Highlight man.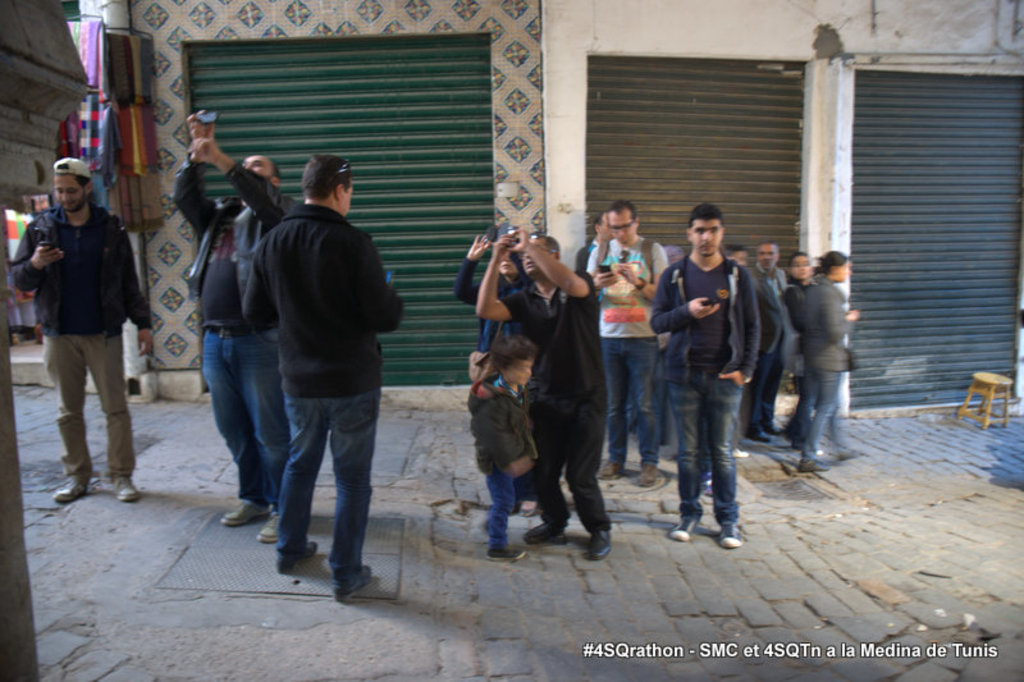
Highlighted region: <region>756, 243, 800, 445</region>.
